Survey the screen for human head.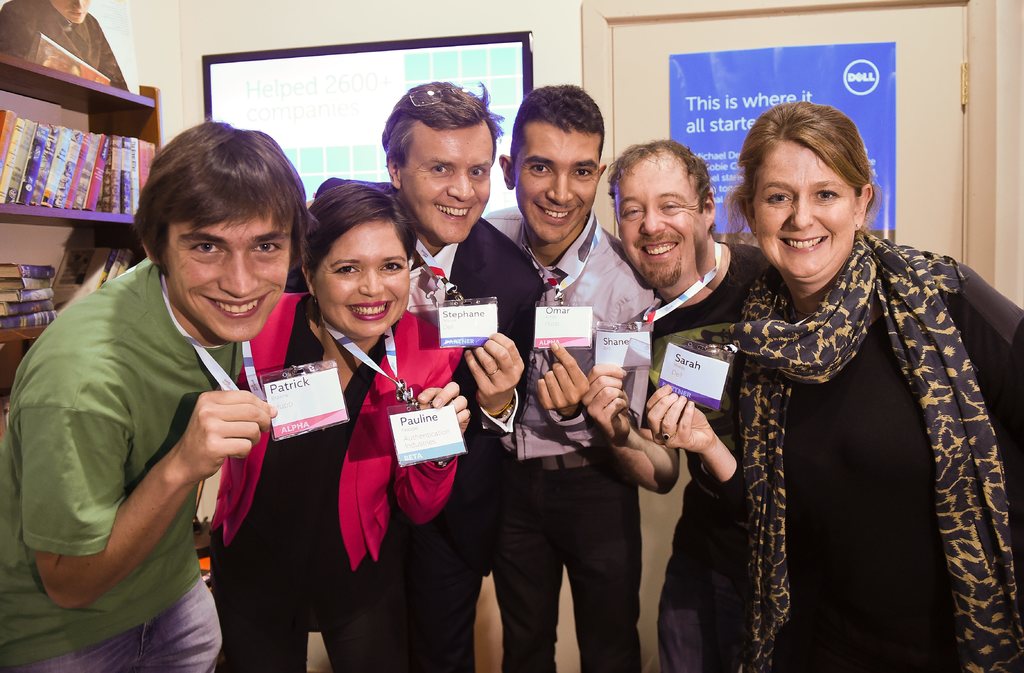
Survey found: [499,79,609,245].
